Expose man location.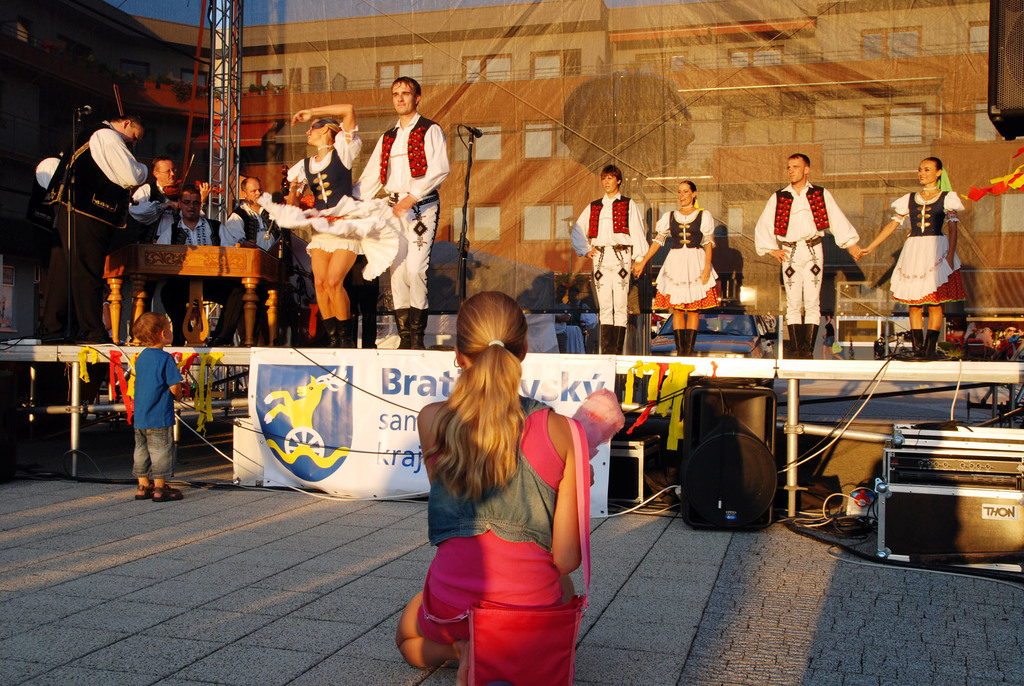
Exposed at bbox=(751, 152, 864, 354).
